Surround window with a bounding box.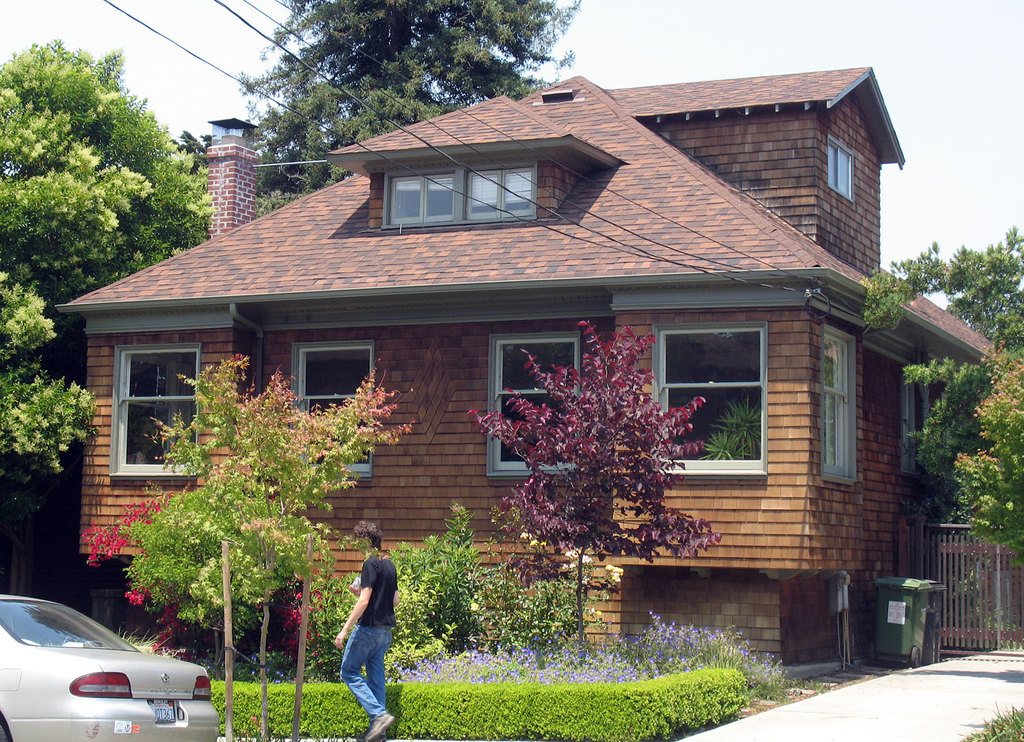
<box>486,341,583,474</box>.
